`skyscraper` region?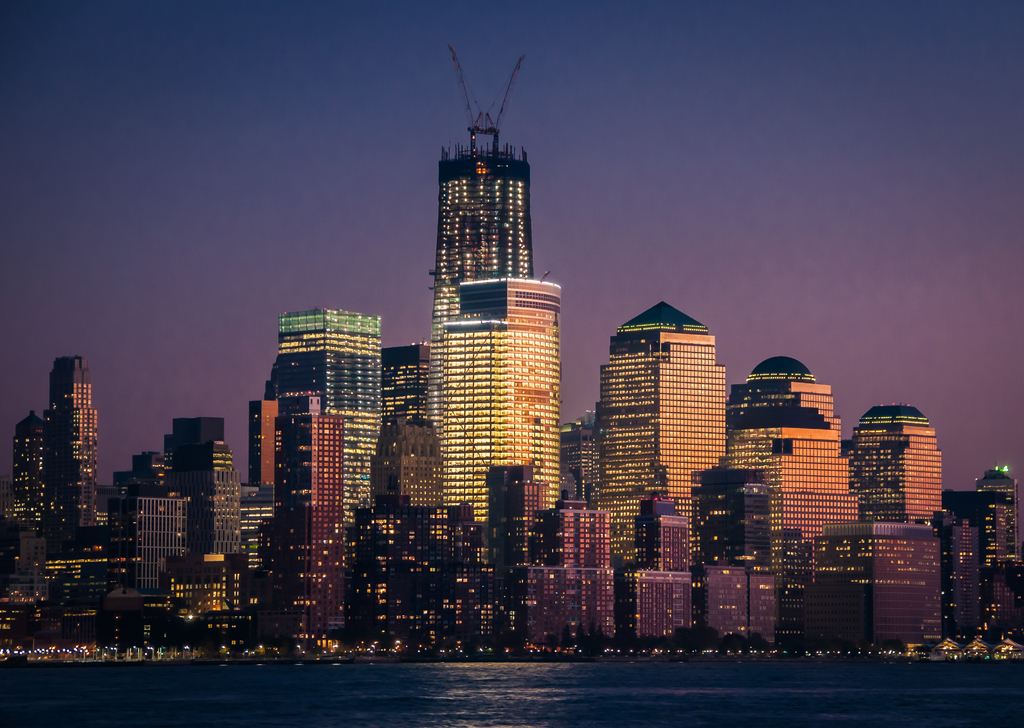
837:390:950:533
